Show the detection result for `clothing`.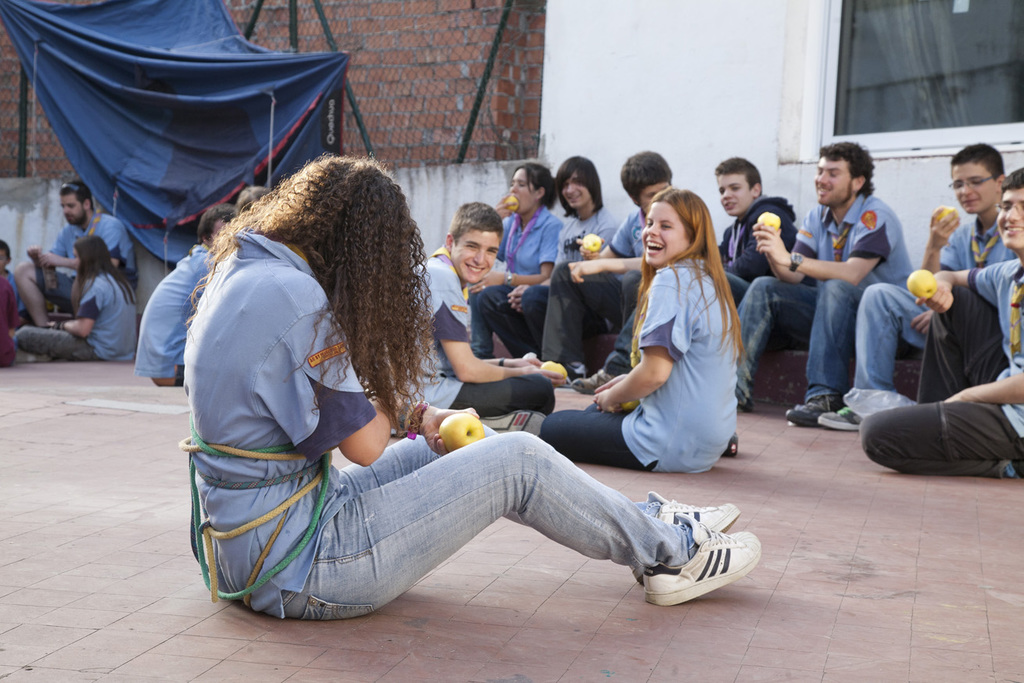
x1=743, y1=191, x2=907, y2=399.
